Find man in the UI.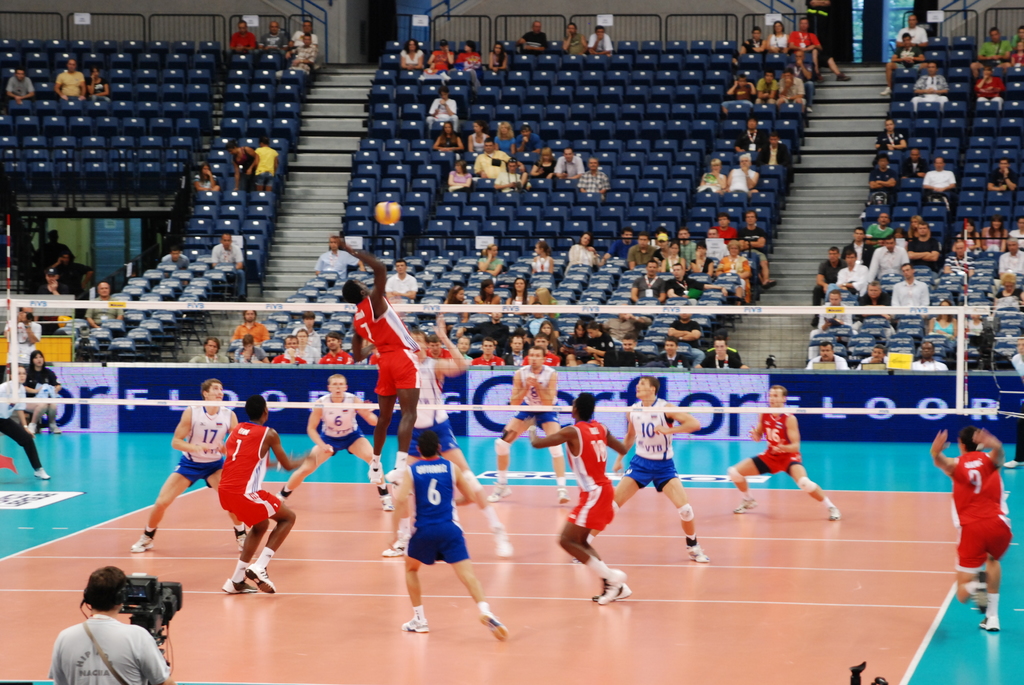
UI element at x1=463, y1=134, x2=604, y2=197.
